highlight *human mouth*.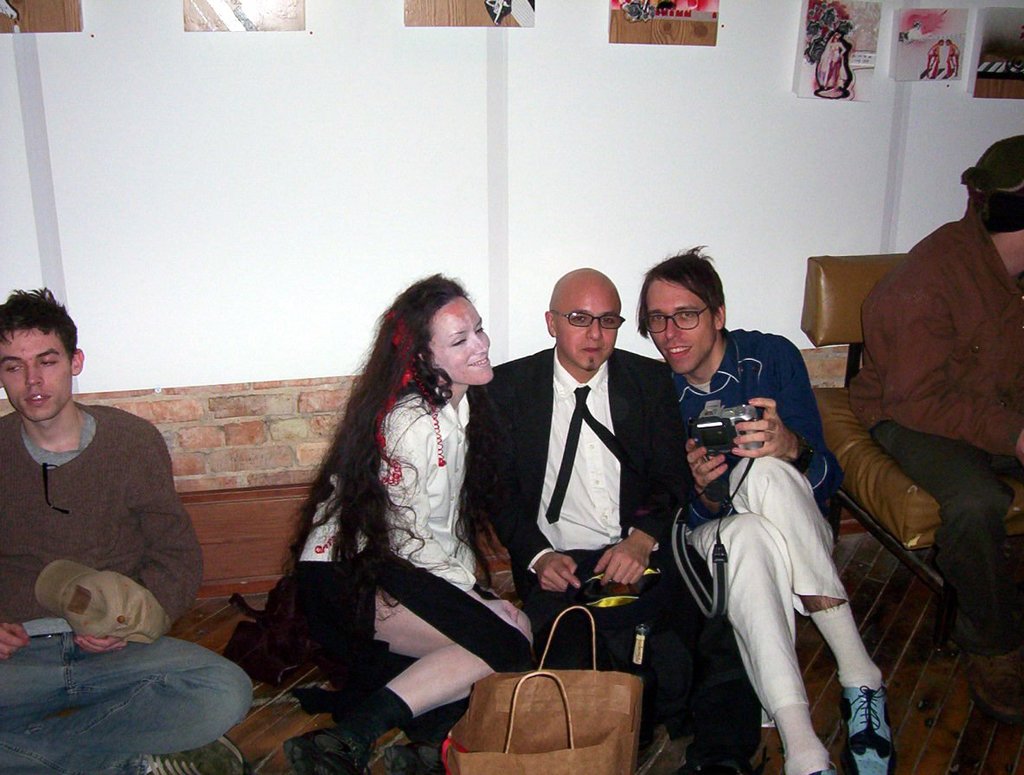
Highlighted region: BBox(25, 393, 54, 410).
